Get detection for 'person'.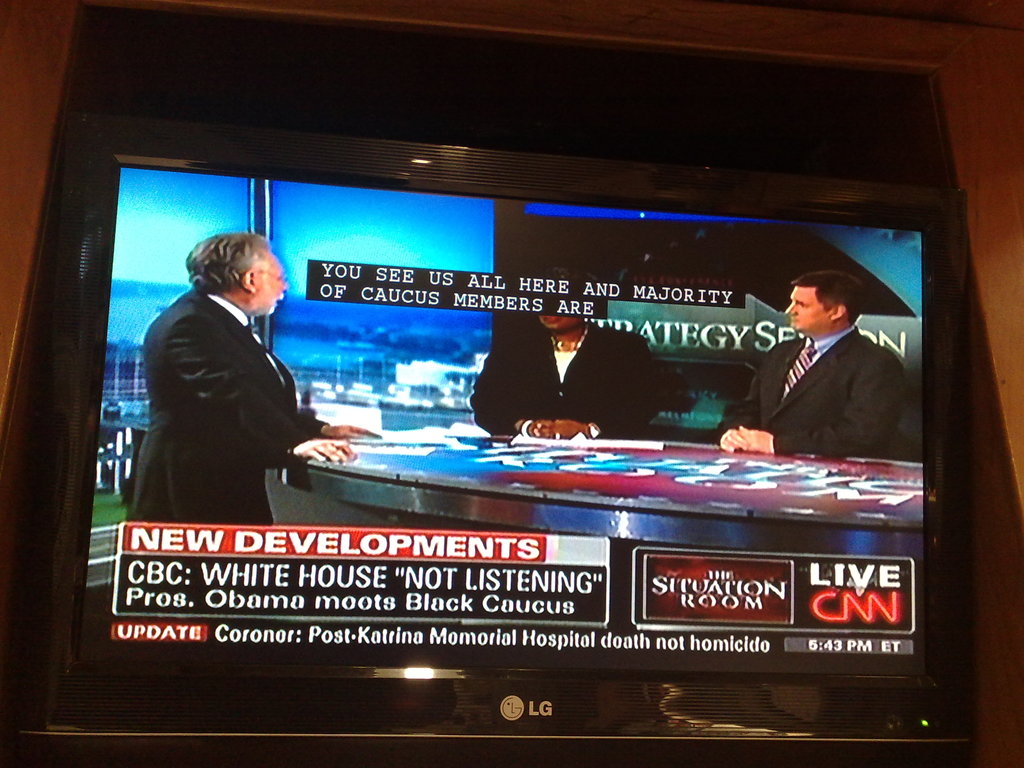
Detection: bbox=[716, 266, 908, 452].
